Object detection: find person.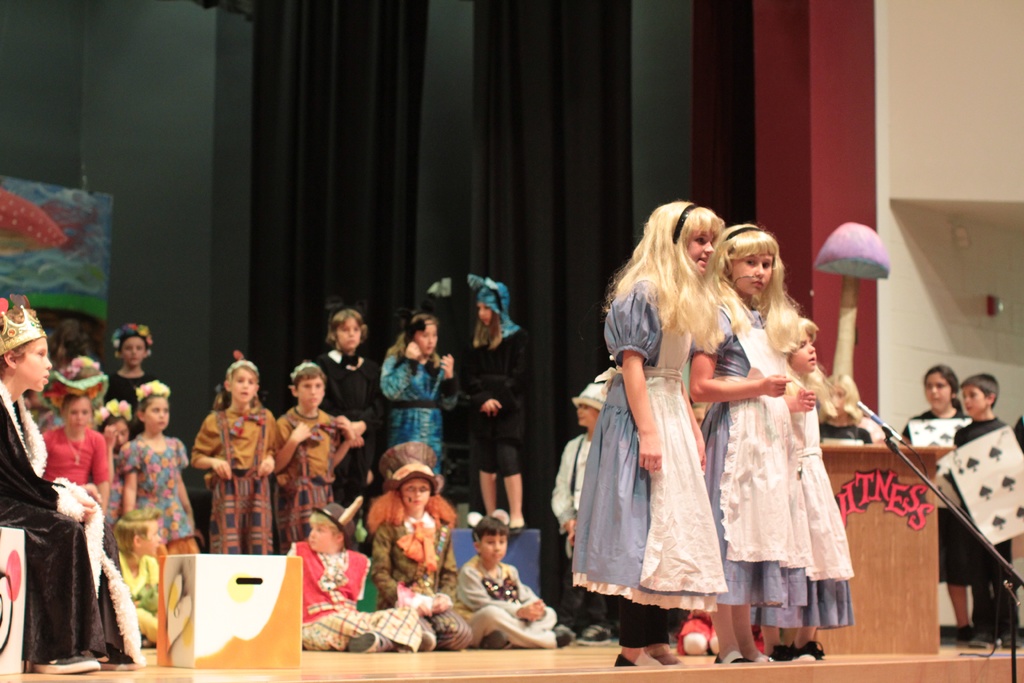
(left=452, top=524, right=537, bottom=655).
